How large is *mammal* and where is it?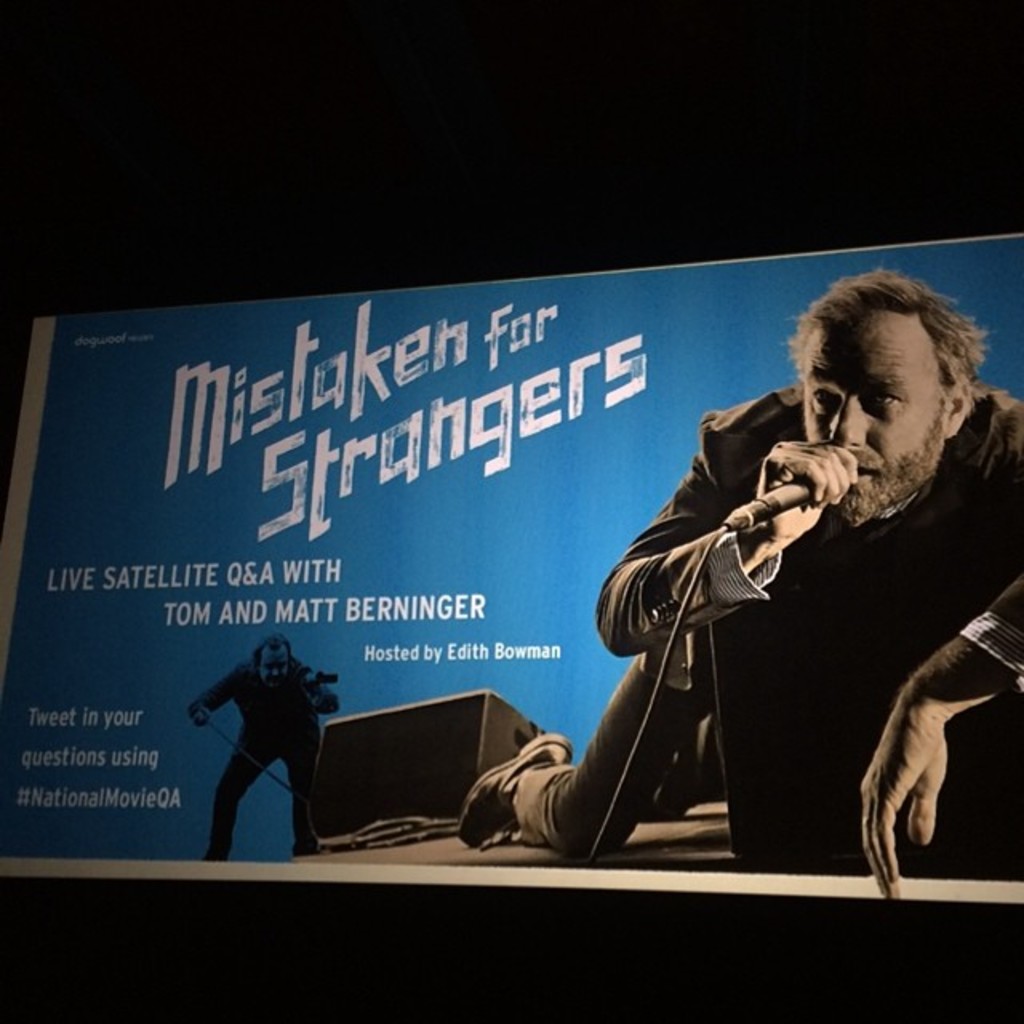
Bounding box: box=[186, 632, 338, 862].
